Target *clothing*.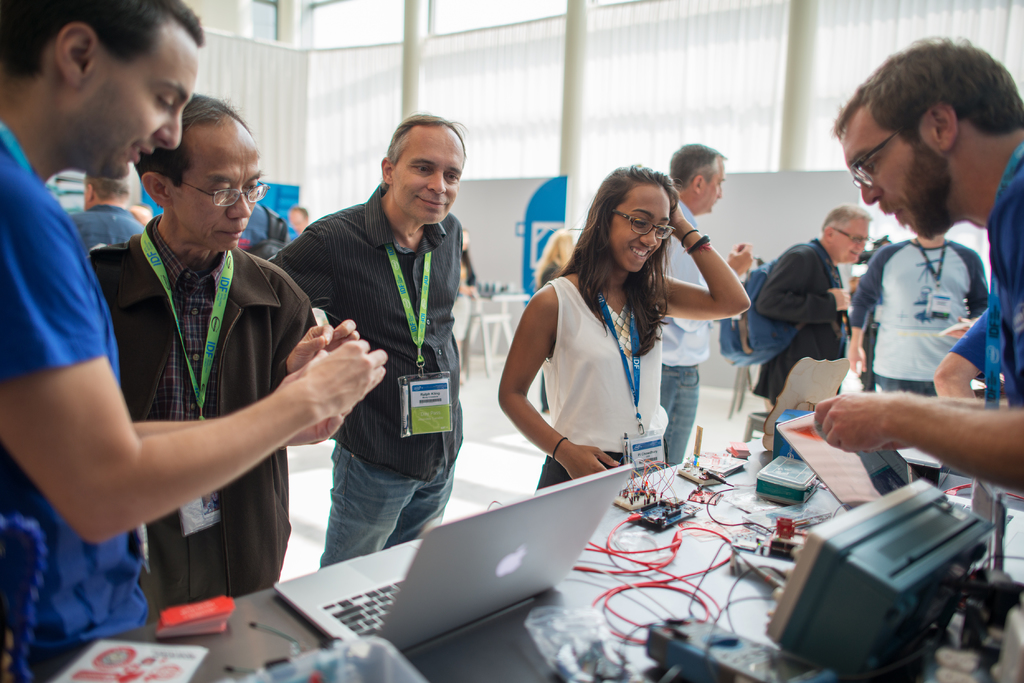
Target region: {"x1": 90, "y1": 211, "x2": 316, "y2": 617}.
